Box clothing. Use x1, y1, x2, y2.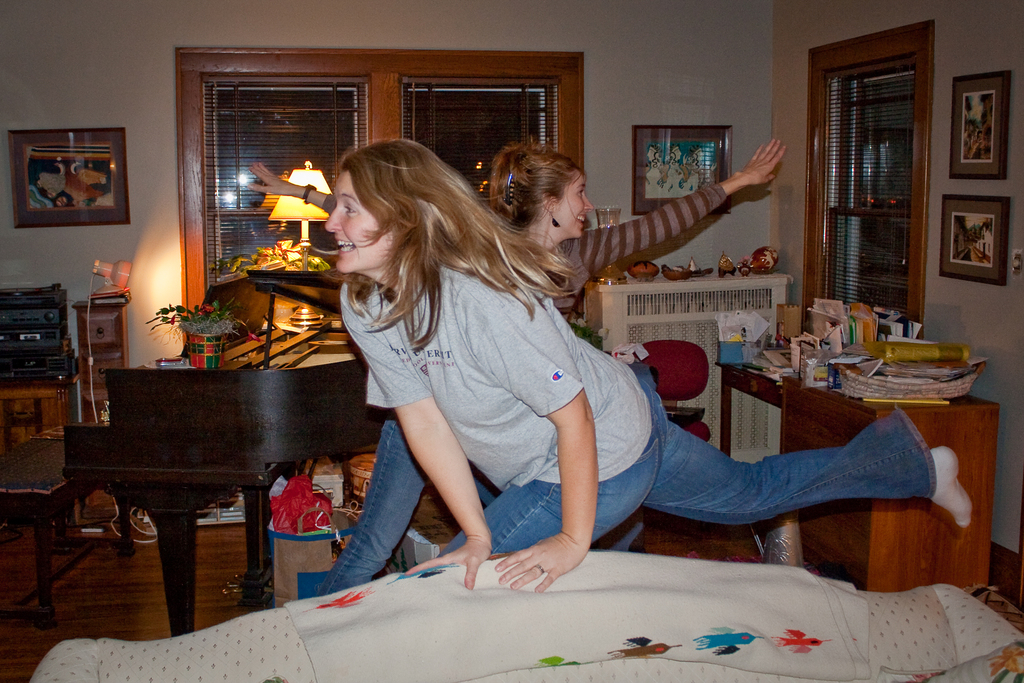
341, 262, 654, 493.
